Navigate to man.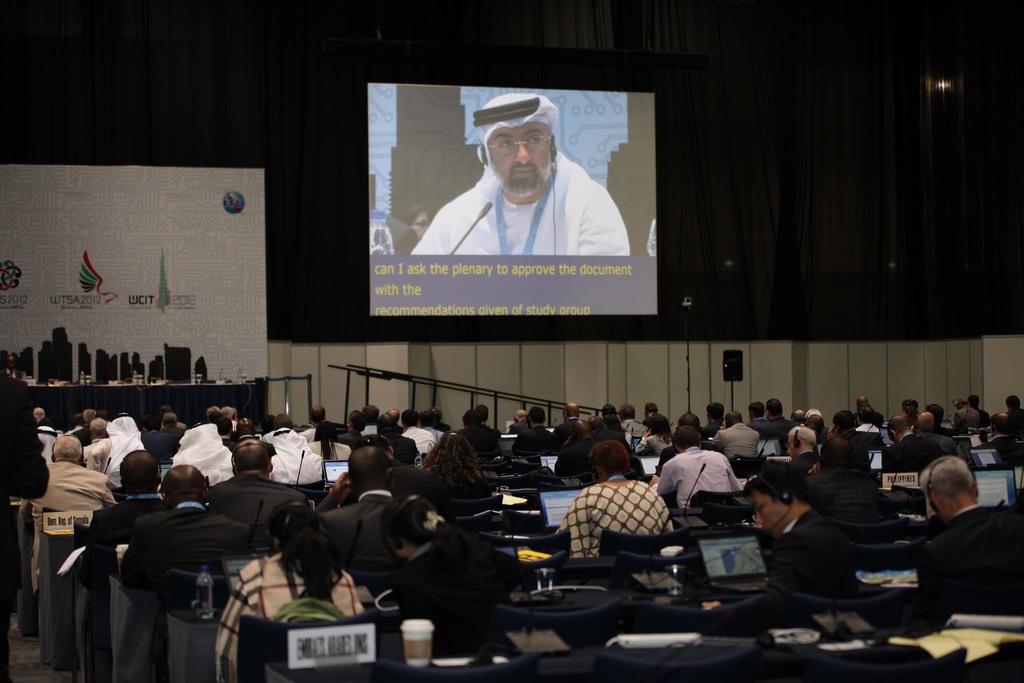
Navigation target: [x1=1007, y1=395, x2=1023, y2=419].
